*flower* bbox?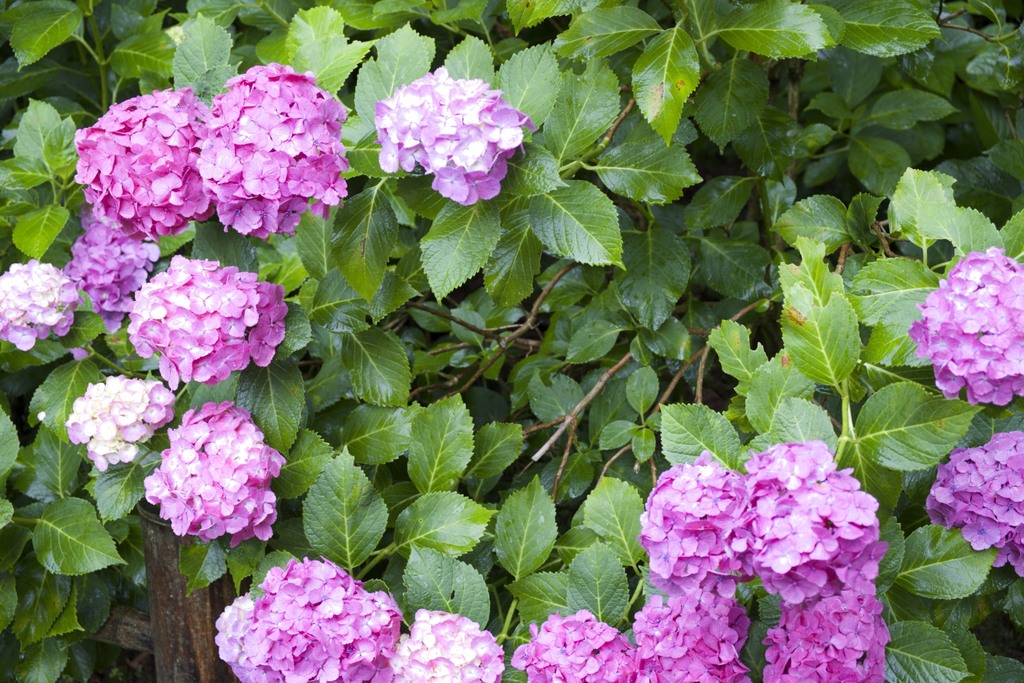
157/252/283/383
